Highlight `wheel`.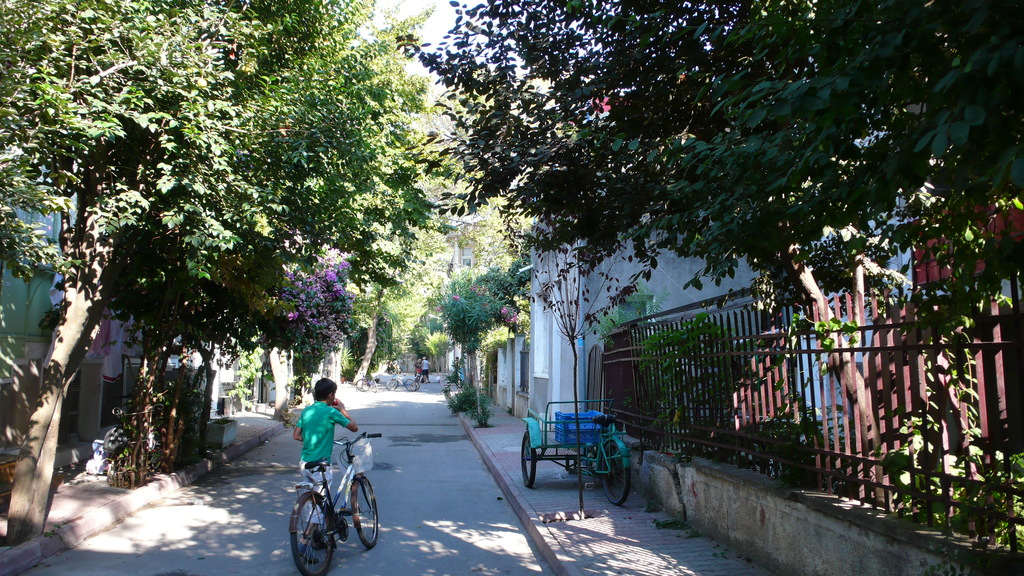
Highlighted region: left=294, top=469, right=353, bottom=564.
